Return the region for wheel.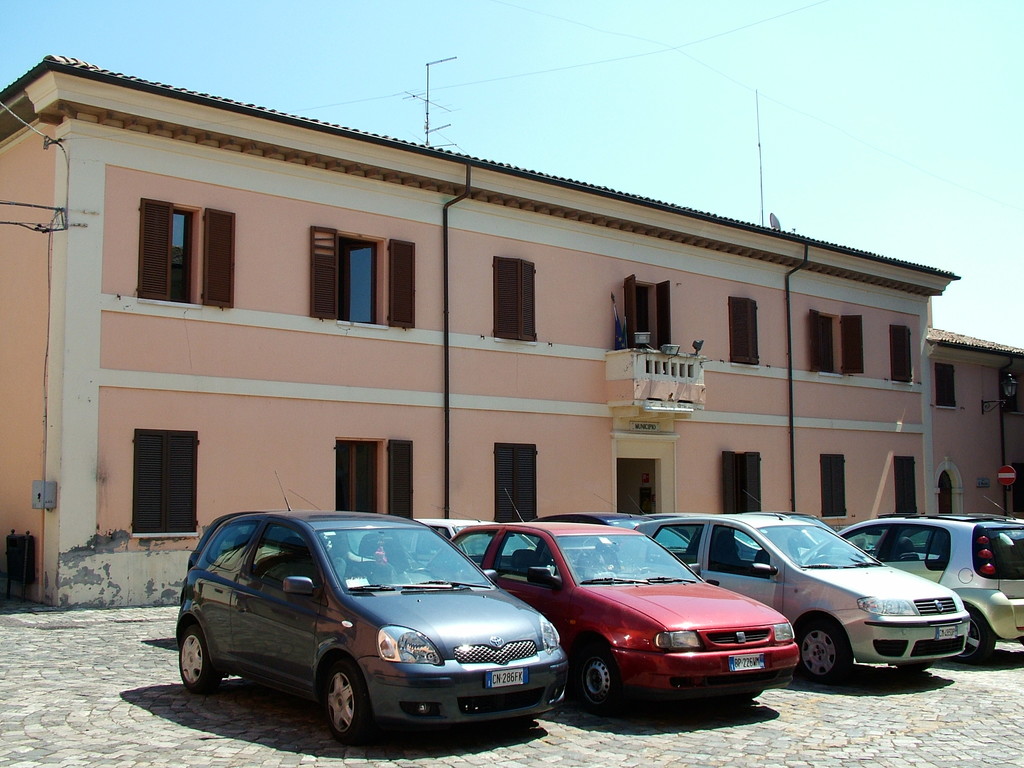
pyautogui.locateOnScreen(567, 641, 627, 717).
